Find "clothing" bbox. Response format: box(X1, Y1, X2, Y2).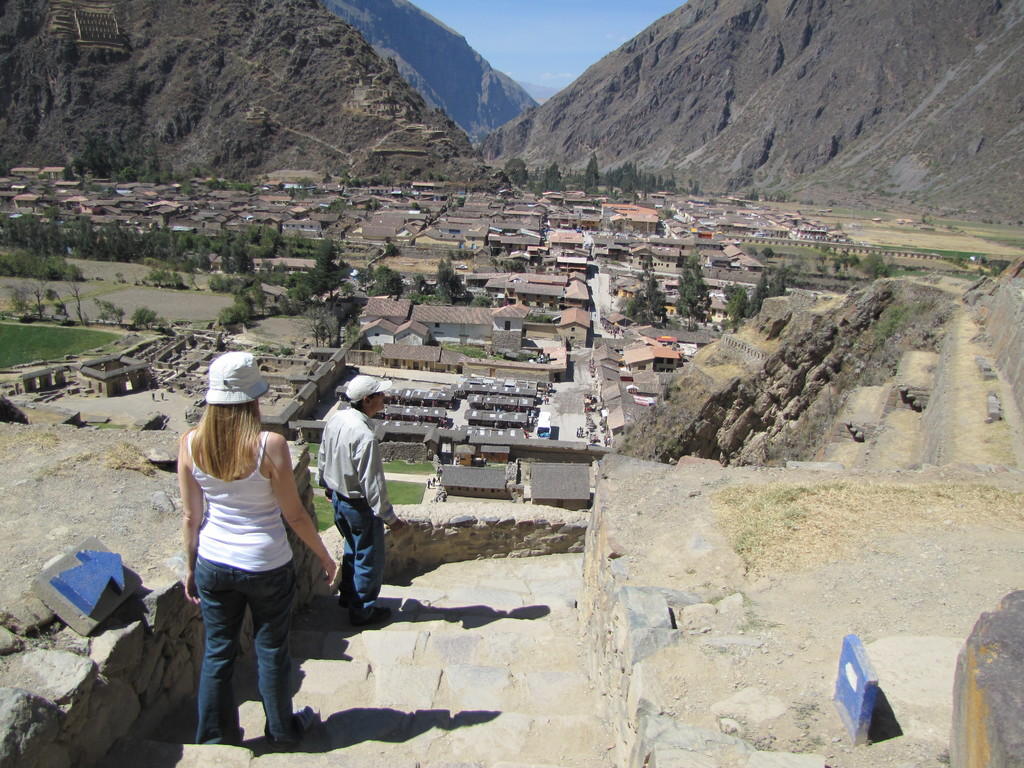
box(195, 431, 304, 746).
